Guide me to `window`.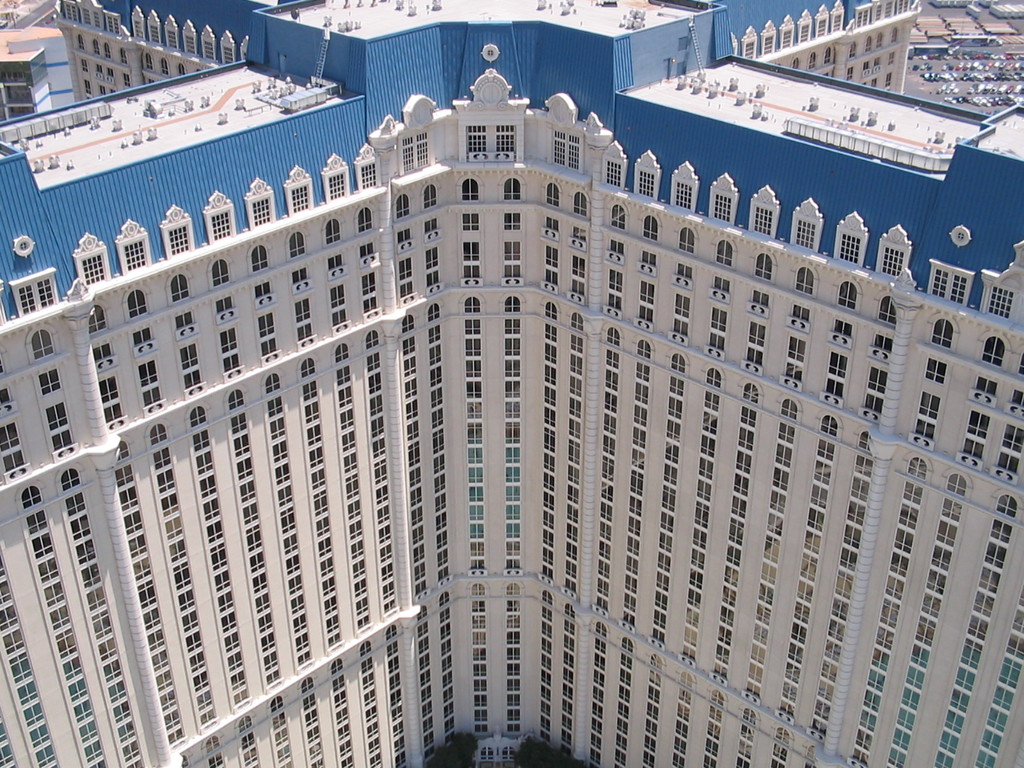
Guidance: (left=387, top=675, right=399, bottom=690).
